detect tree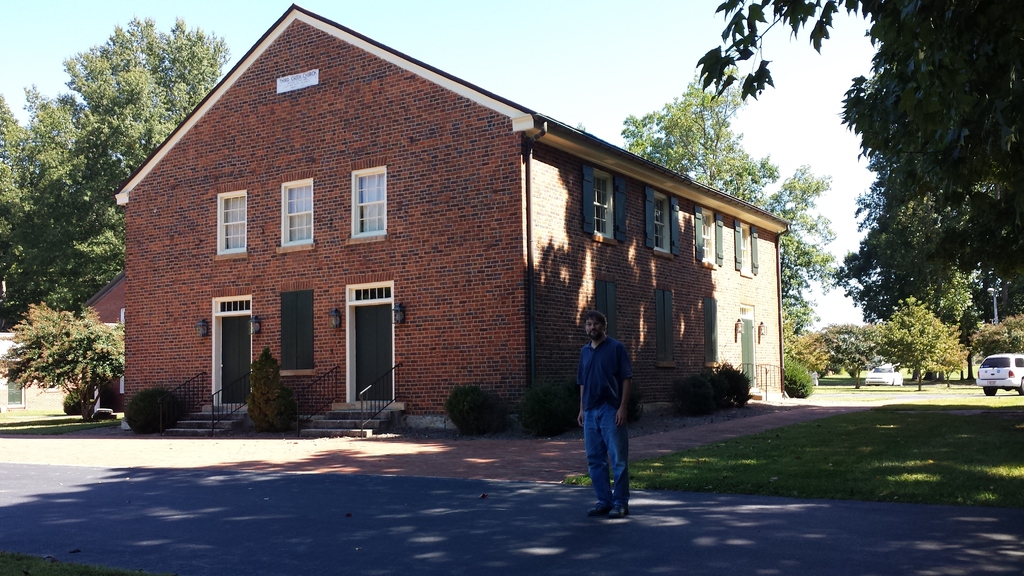
x1=0 y1=8 x2=230 y2=314
